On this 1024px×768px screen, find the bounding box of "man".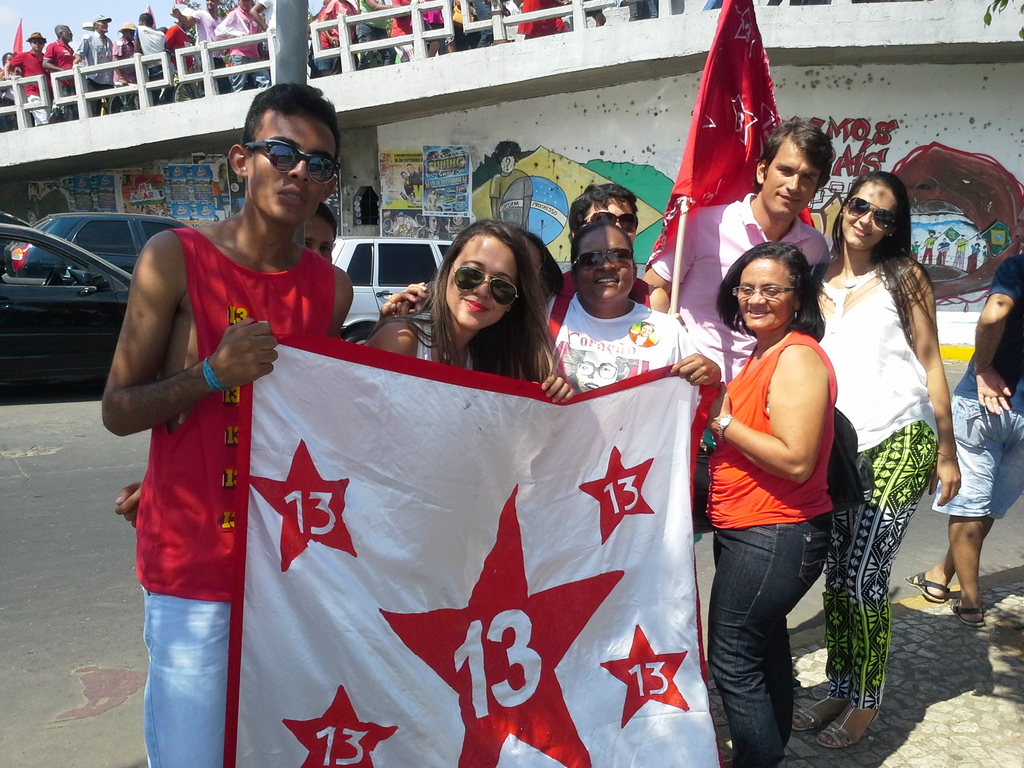
Bounding box: detection(906, 246, 1023, 630).
